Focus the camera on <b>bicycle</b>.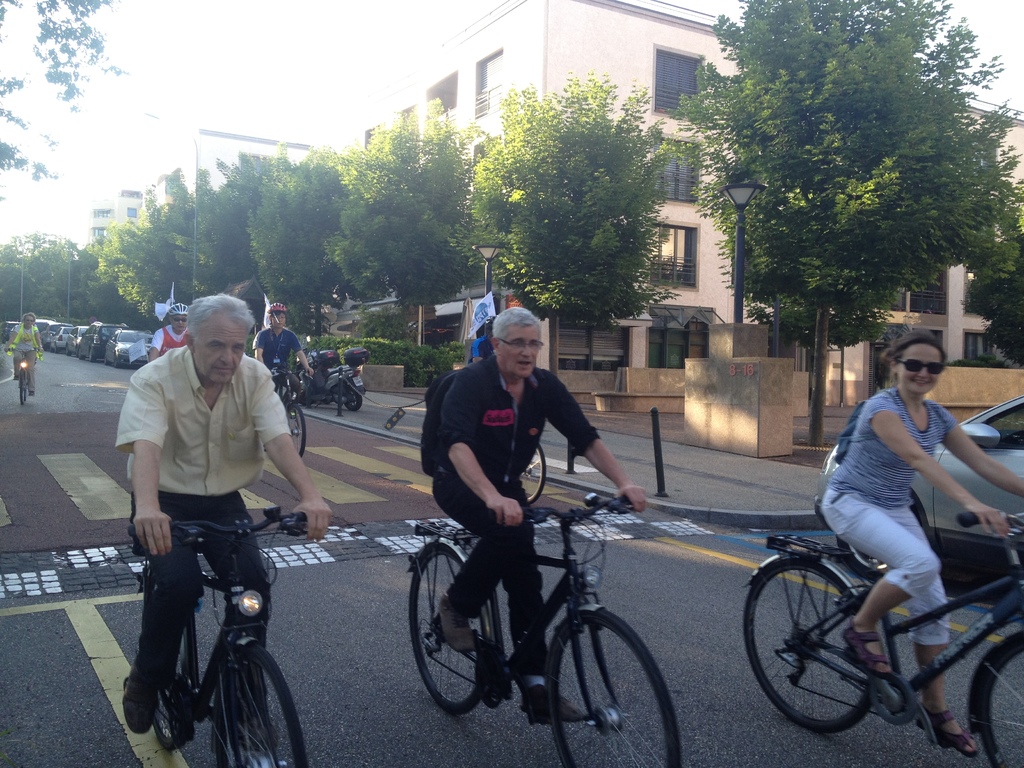
Focus region: Rect(260, 369, 308, 459).
